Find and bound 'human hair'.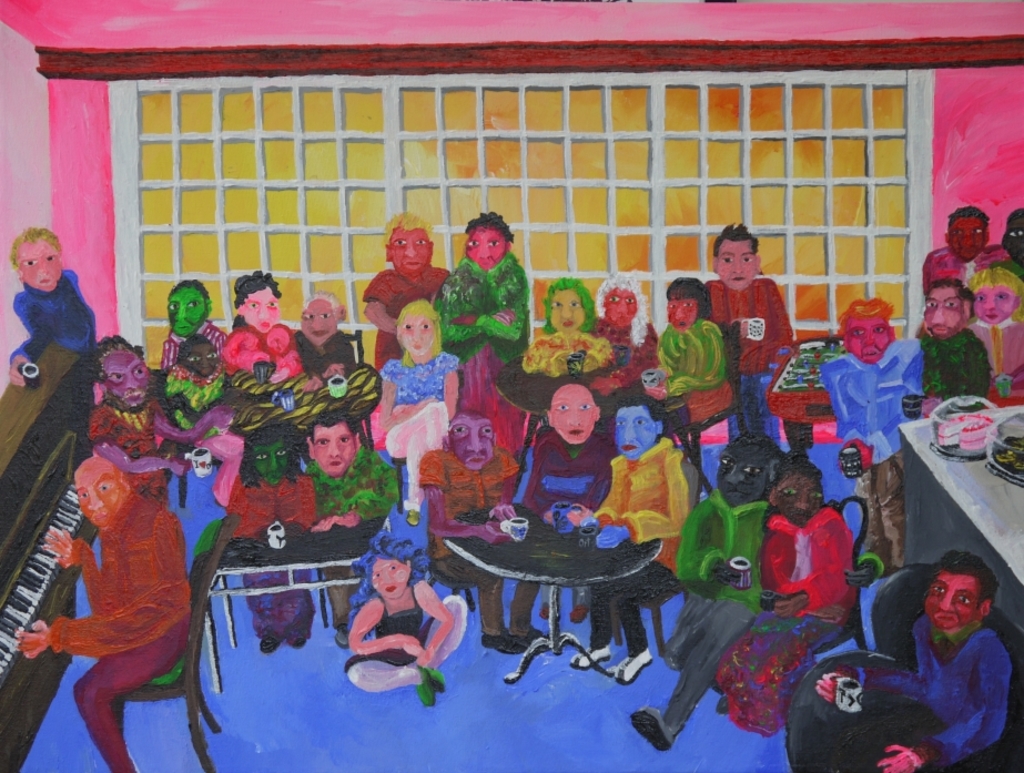
Bound: (left=383, top=212, right=432, bottom=247).
